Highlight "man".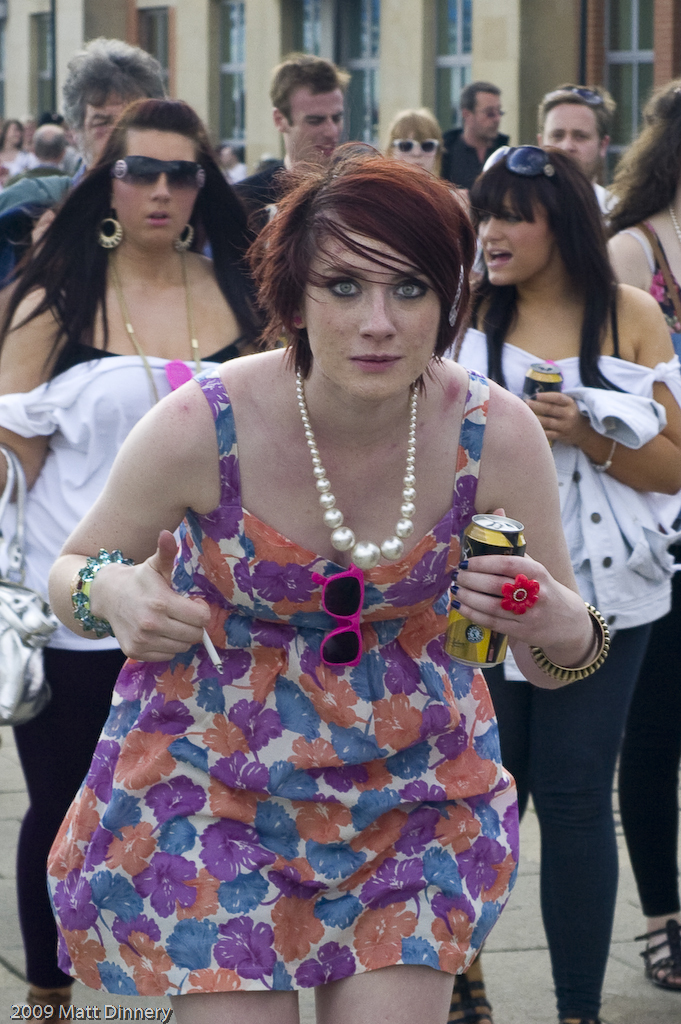
Highlighted region: bbox=[231, 51, 357, 247].
